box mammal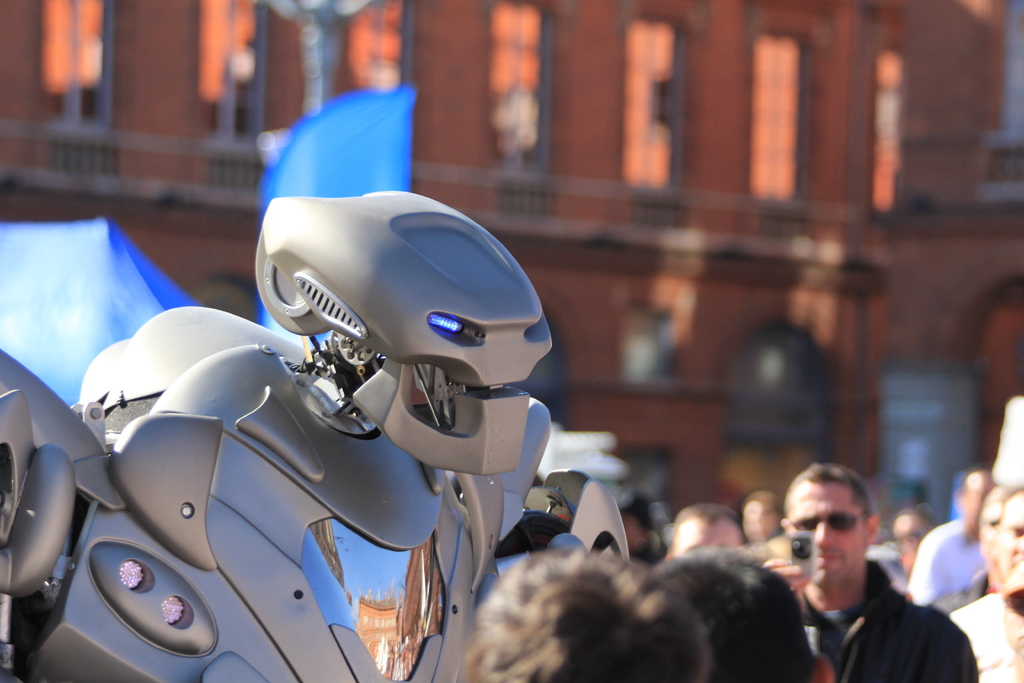
<bbox>661, 504, 749, 561</bbox>
